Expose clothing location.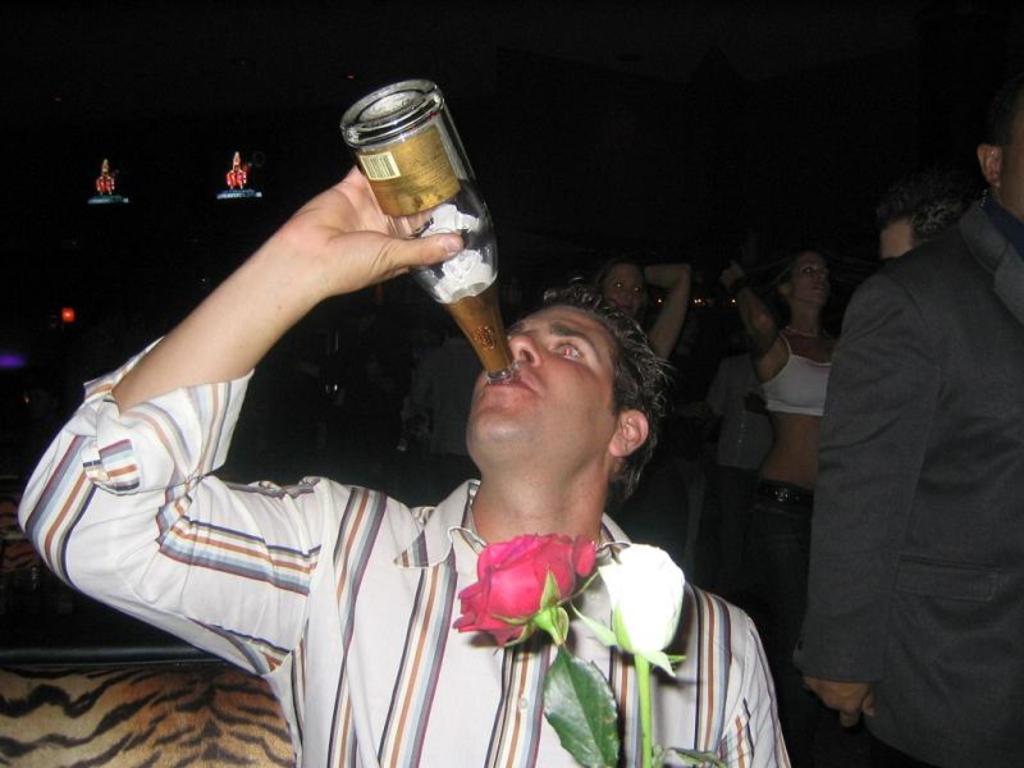
Exposed at {"left": 801, "top": 193, "right": 1023, "bottom": 765}.
